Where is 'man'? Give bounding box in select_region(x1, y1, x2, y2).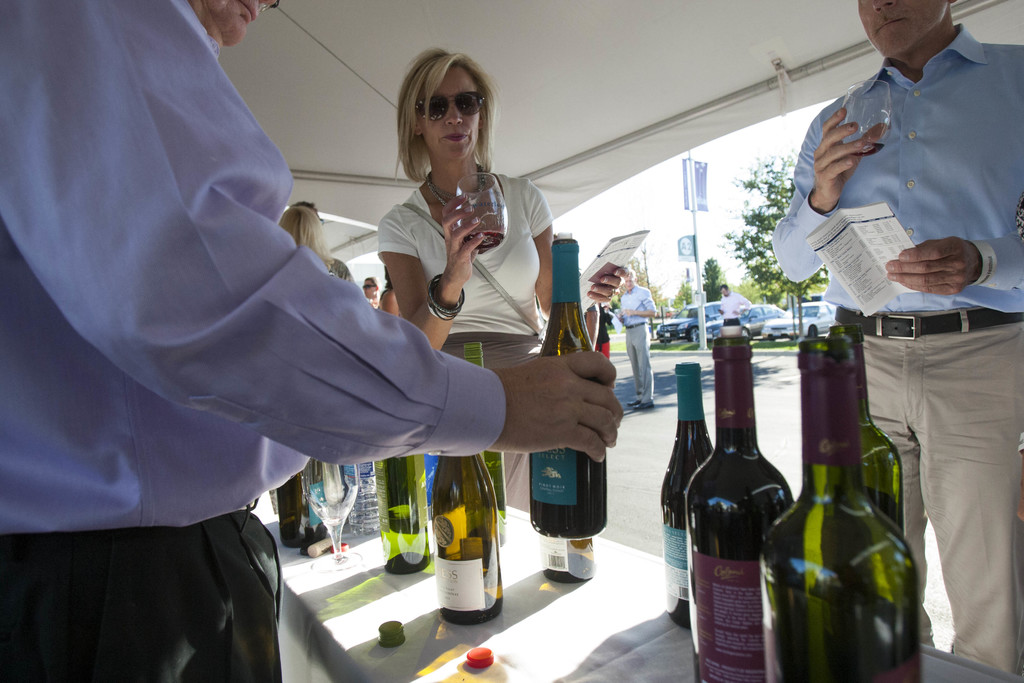
select_region(715, 281, 756, 326).
